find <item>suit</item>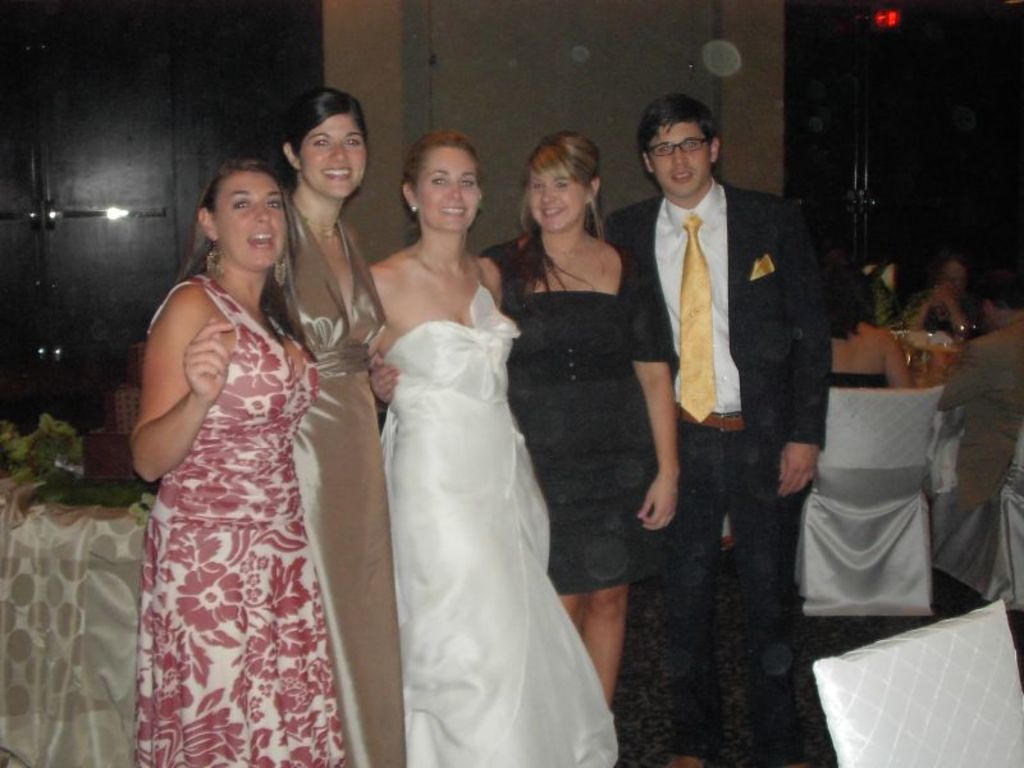
(623,128,844,730)
